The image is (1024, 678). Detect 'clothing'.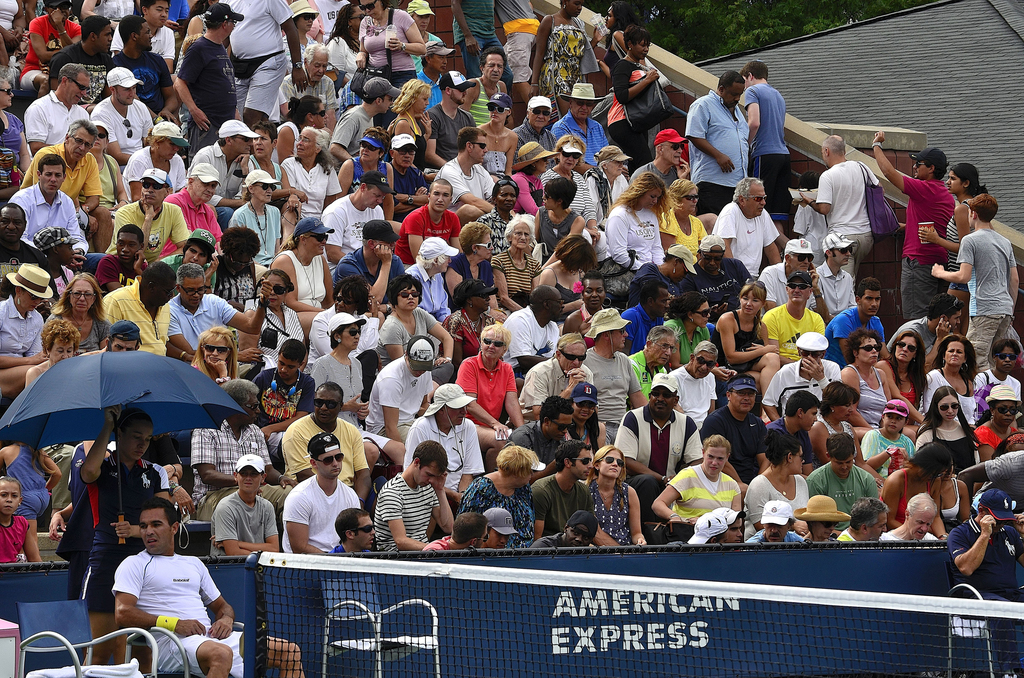
Detection: left=0, top=301, right=56, bottom=352.
